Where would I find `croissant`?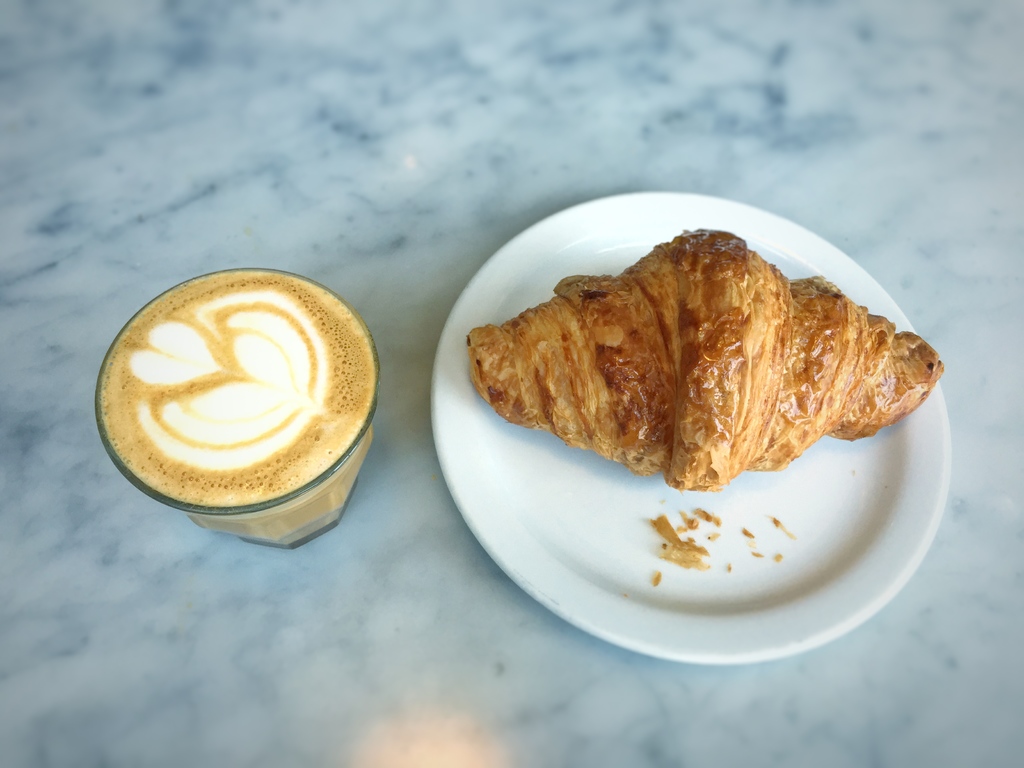
At left=437, top=228, right=960, bottom=489.
